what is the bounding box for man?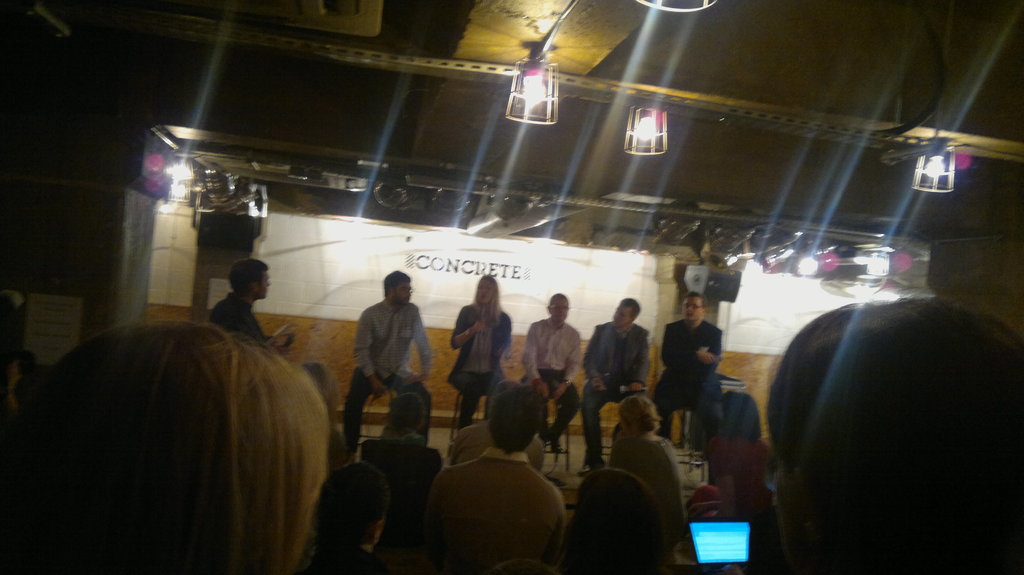
BBox(652, 290, 730, 453).
